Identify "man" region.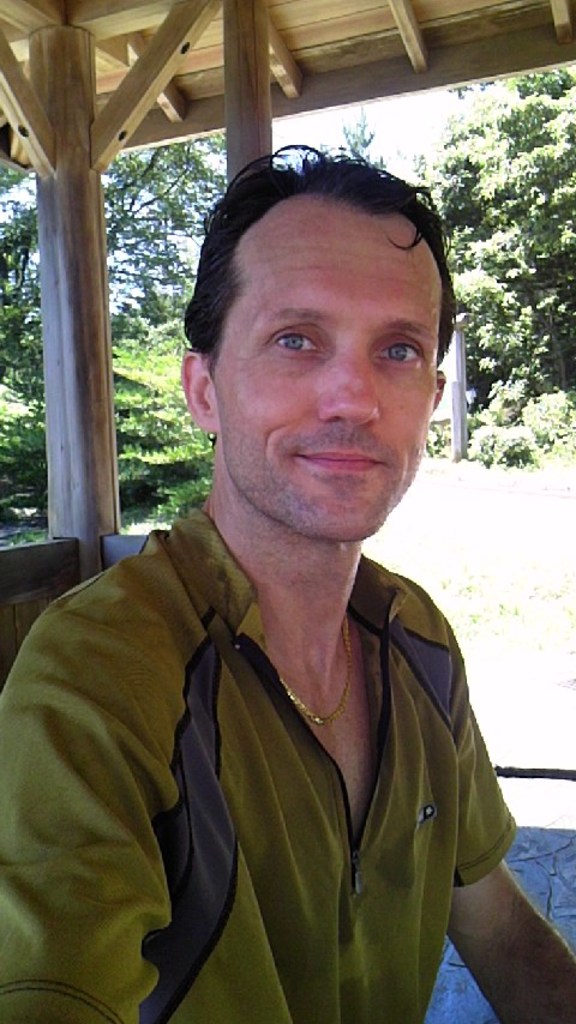
Region: [x1=0, y1=157, x2=575, y2=1023].
